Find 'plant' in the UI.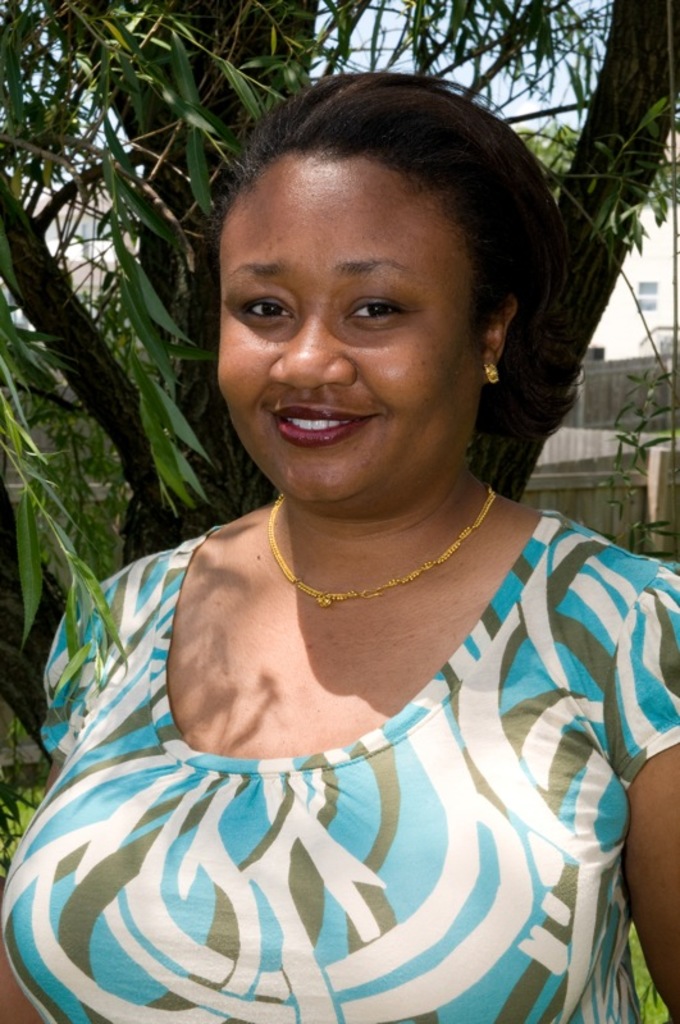
UI element at <bbox>625, 916, 677, 1023</bbox>.
